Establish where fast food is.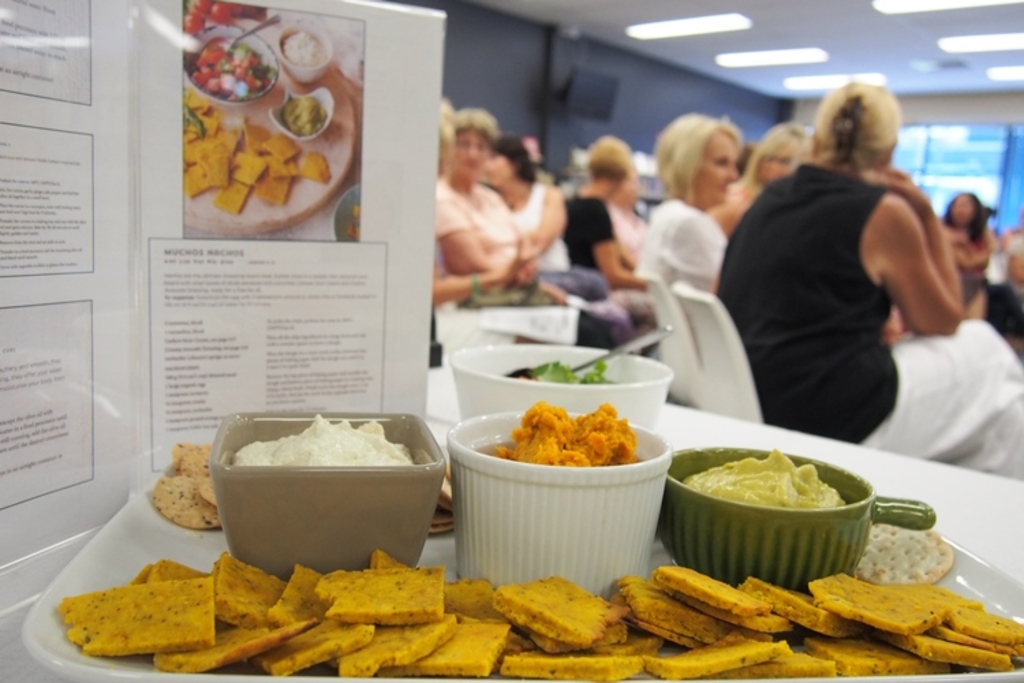
Established at left=244, top=122, right=266, bottom=149.
